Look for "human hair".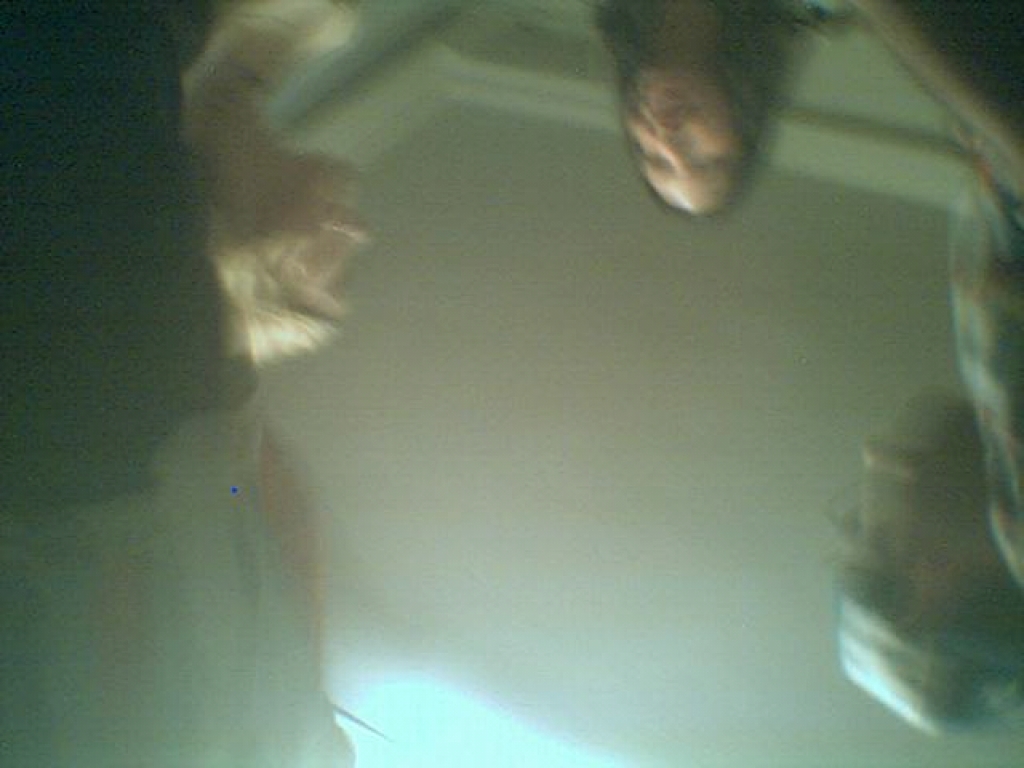
Found: x1=591 y1=0 x2=813 y2=218.
